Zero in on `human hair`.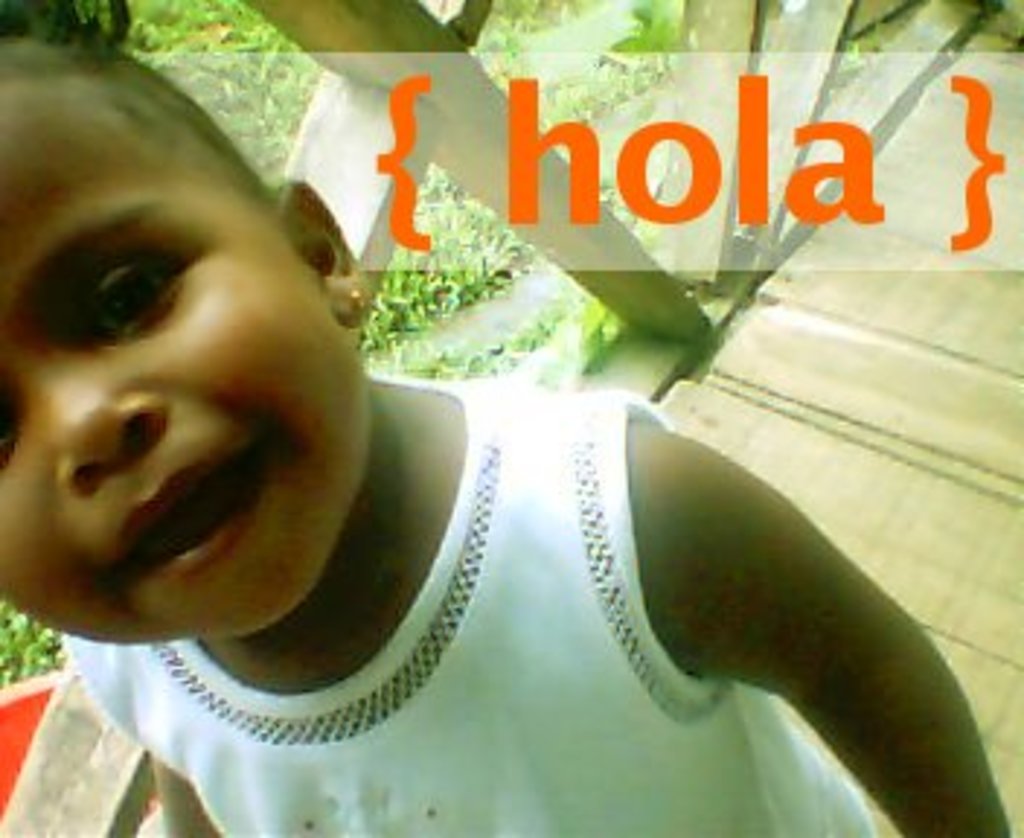
Zeroed in: bbox(0, 0, 131, 64).
